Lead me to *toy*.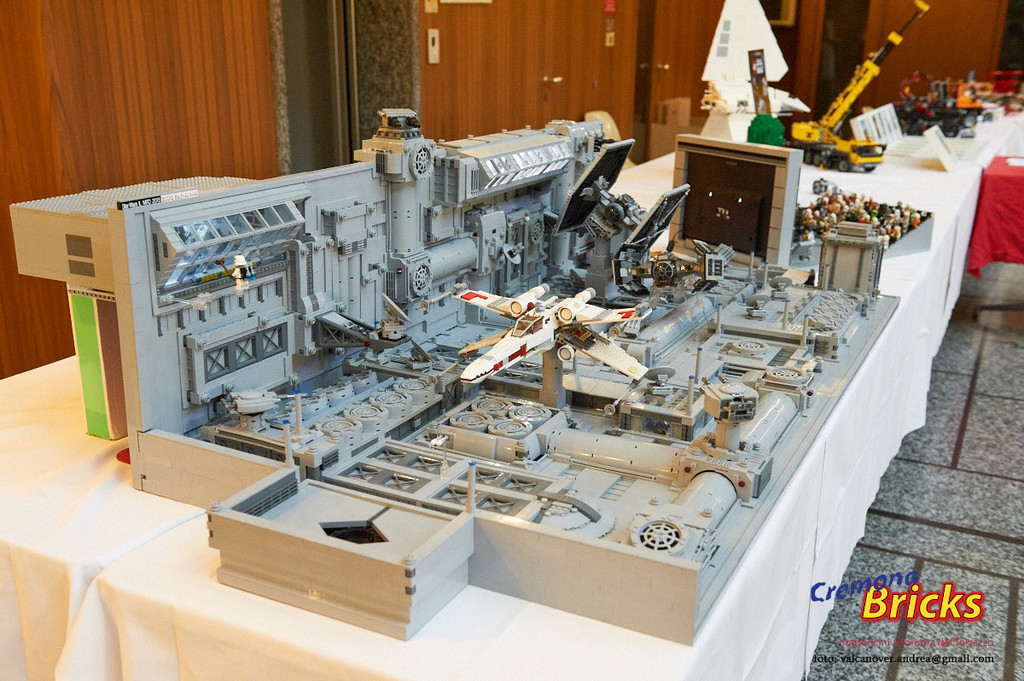
Lead to (894, 71, 984, 141).
